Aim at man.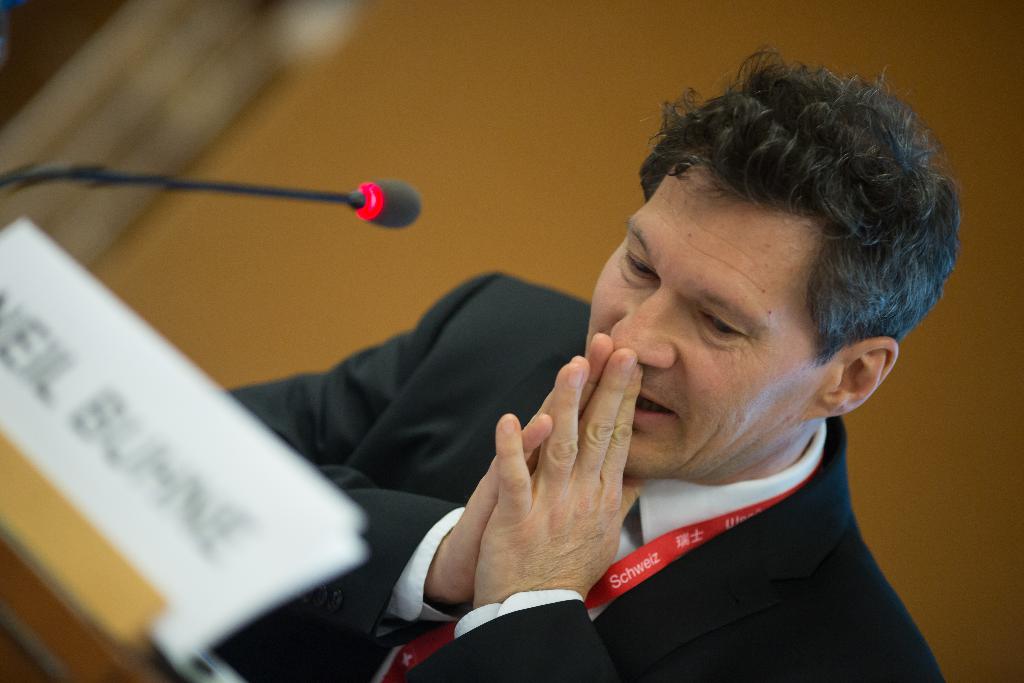
Aimed at Rect(157, 98, 969, 653).
